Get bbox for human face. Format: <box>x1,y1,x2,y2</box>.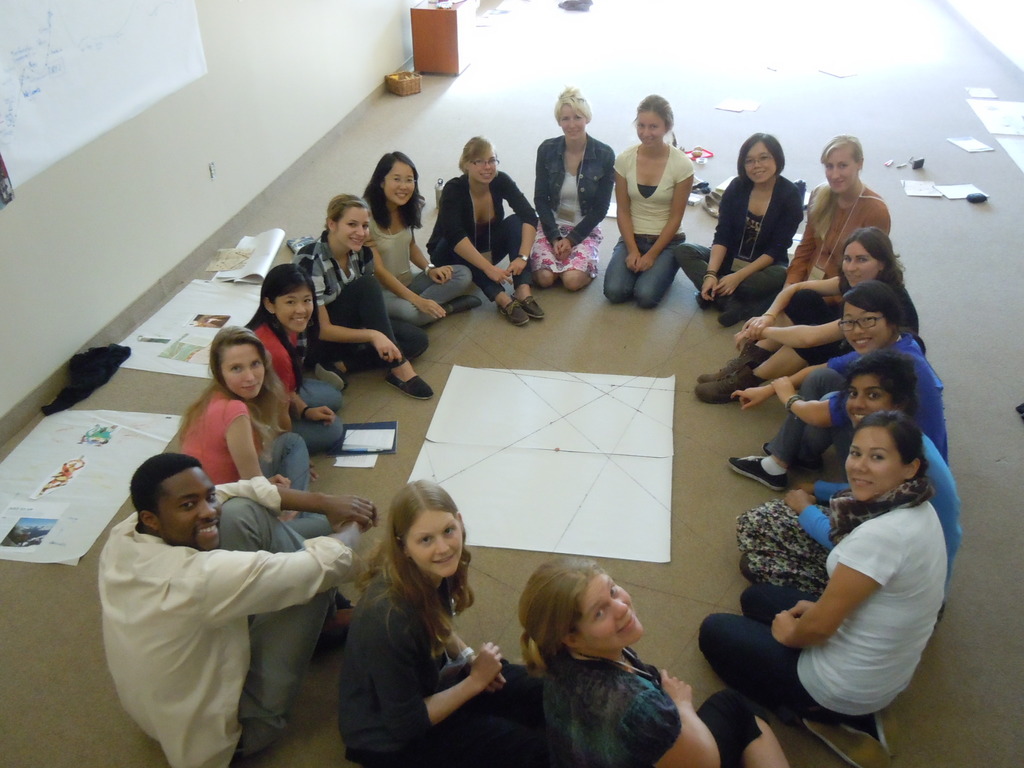
<box>385,164,413,204</box>.
